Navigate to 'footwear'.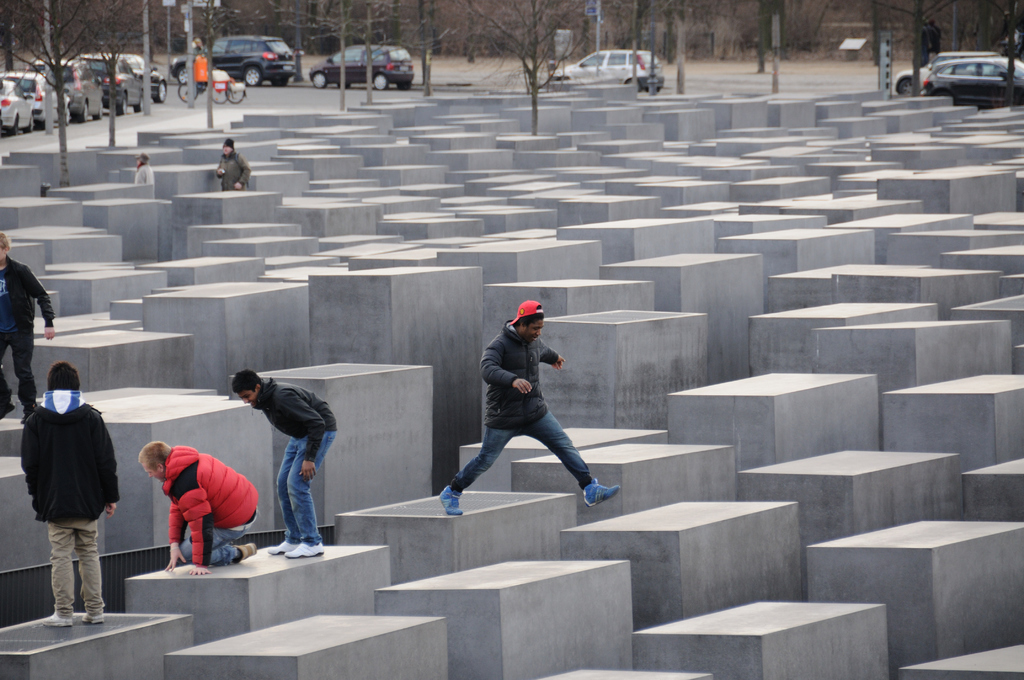
Navigation target: bbox(440, 484, 465, 517).
